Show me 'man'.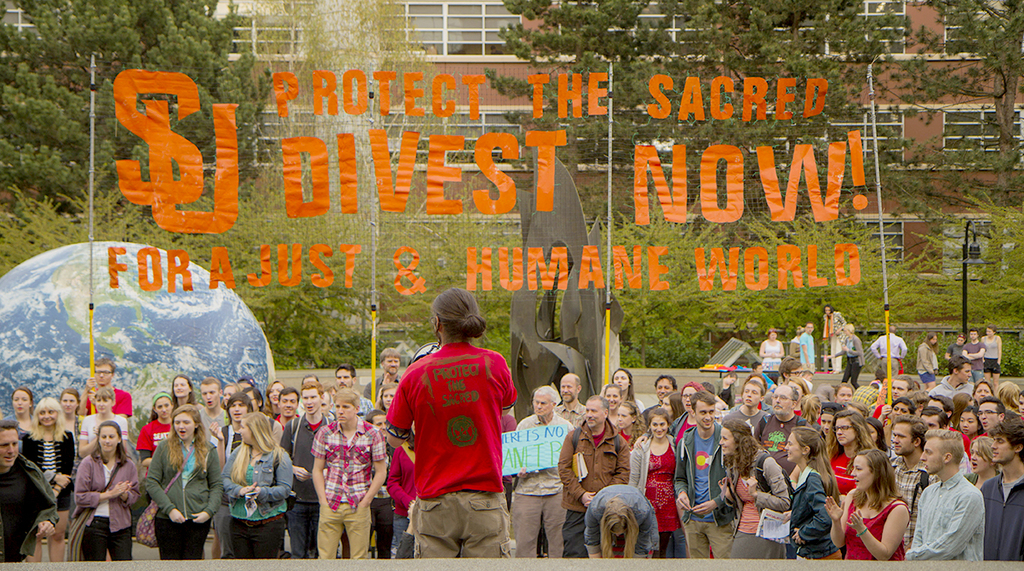
'man' is here: [277, 379, 341, 556].
